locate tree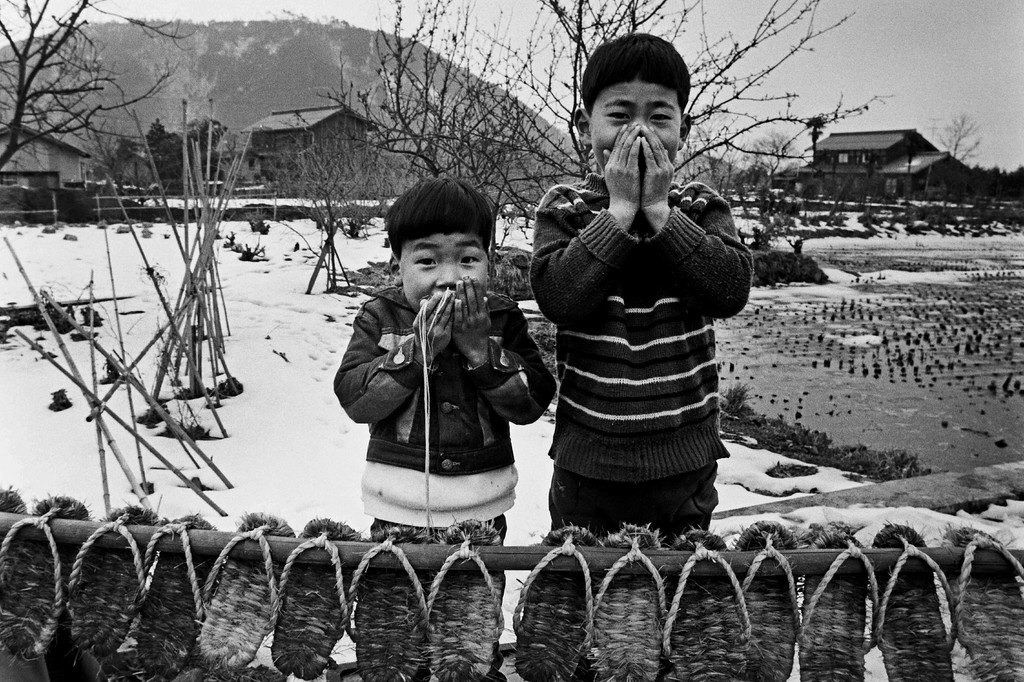
[x1=1, y1=1, x2=195, y2=166]
